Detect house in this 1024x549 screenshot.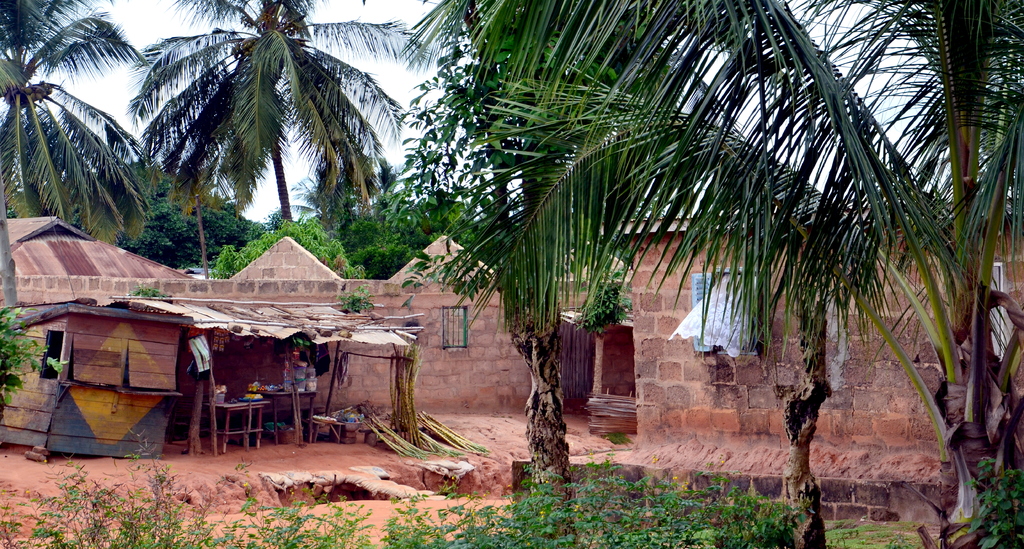
Detection: 216, 231, 367, 423.
